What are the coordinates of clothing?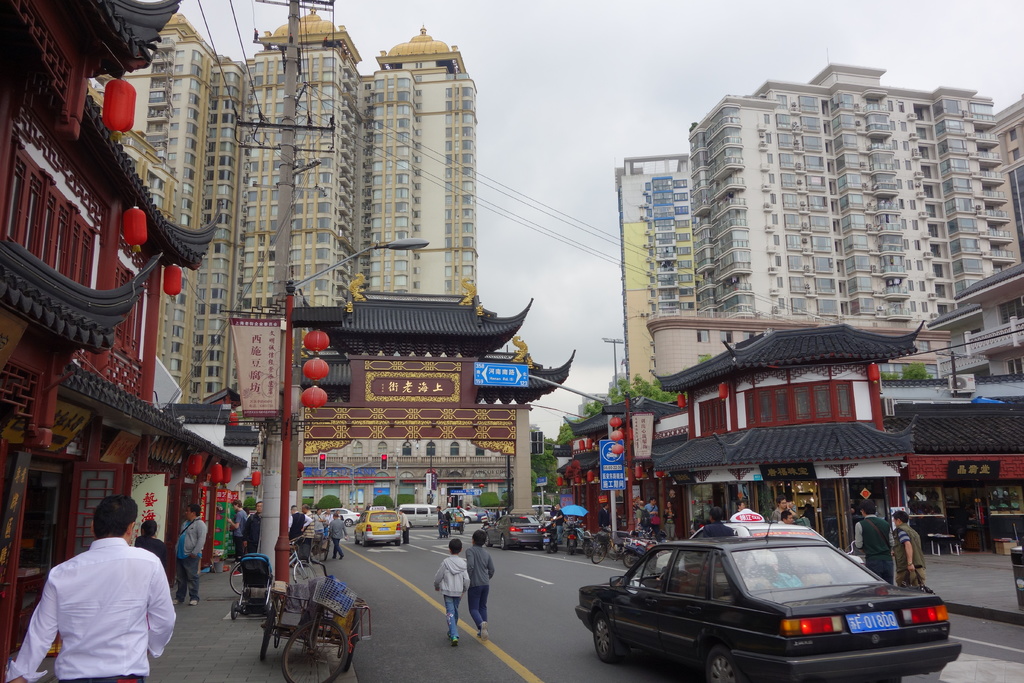
box=[467, 544, 497, 627].
